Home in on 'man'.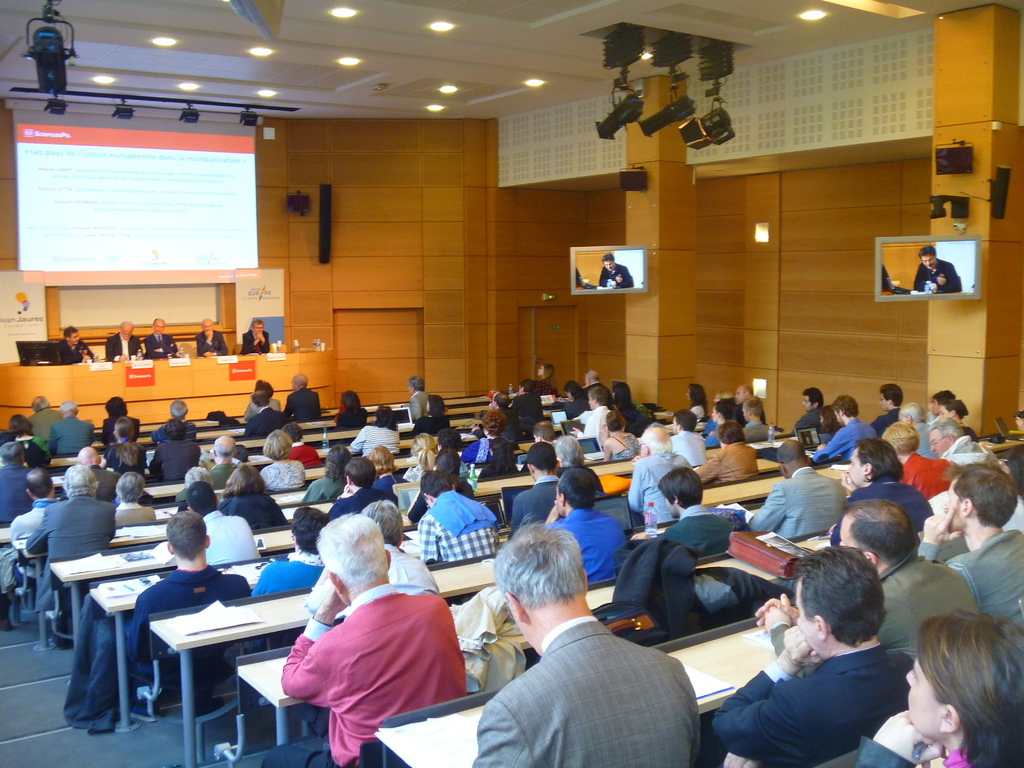
Homed in at (left=755, top=502, right=980, bottom=678).
